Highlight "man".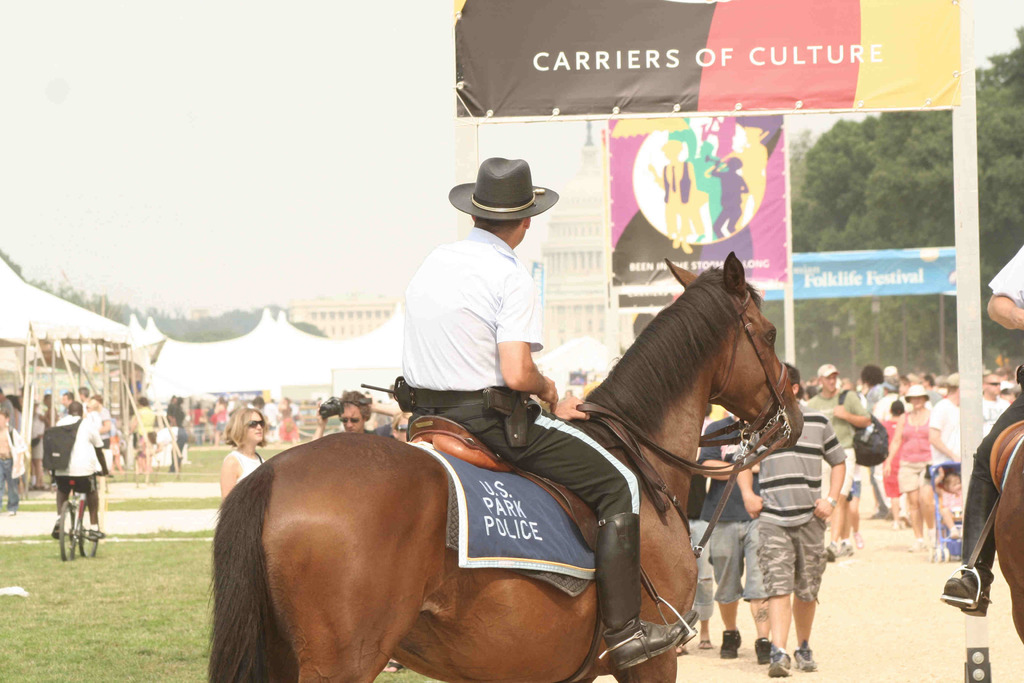
Highlighted region: rect(33, 393, 60, 468).
